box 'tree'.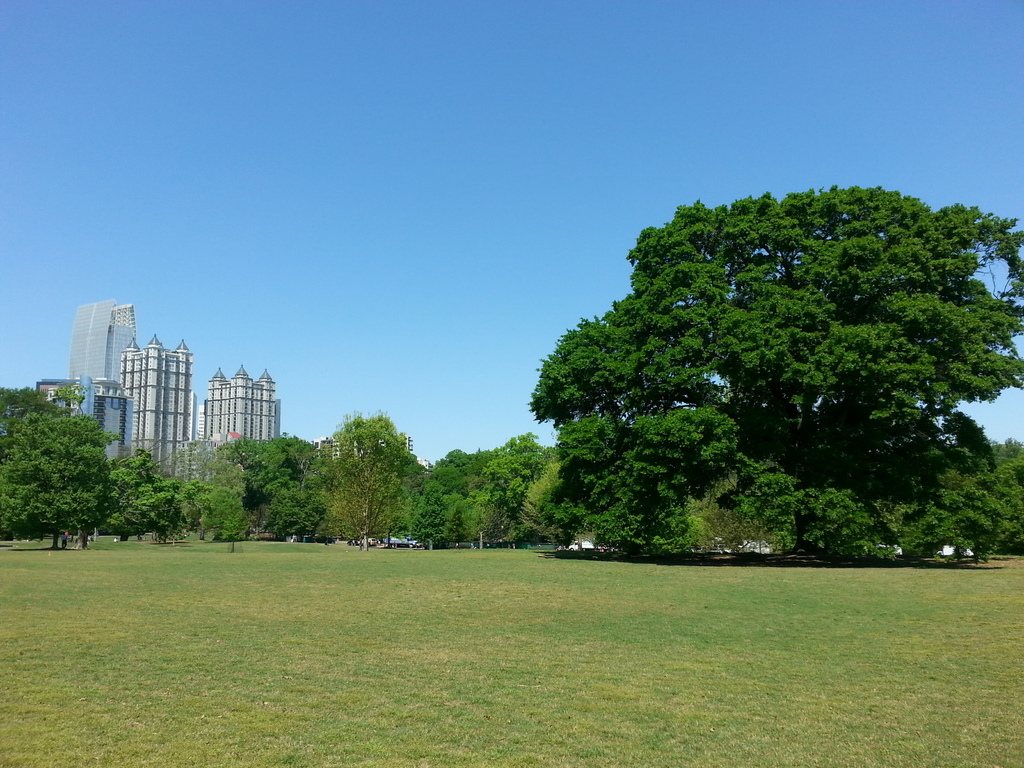
crop(473, 130, 1003, 584).
